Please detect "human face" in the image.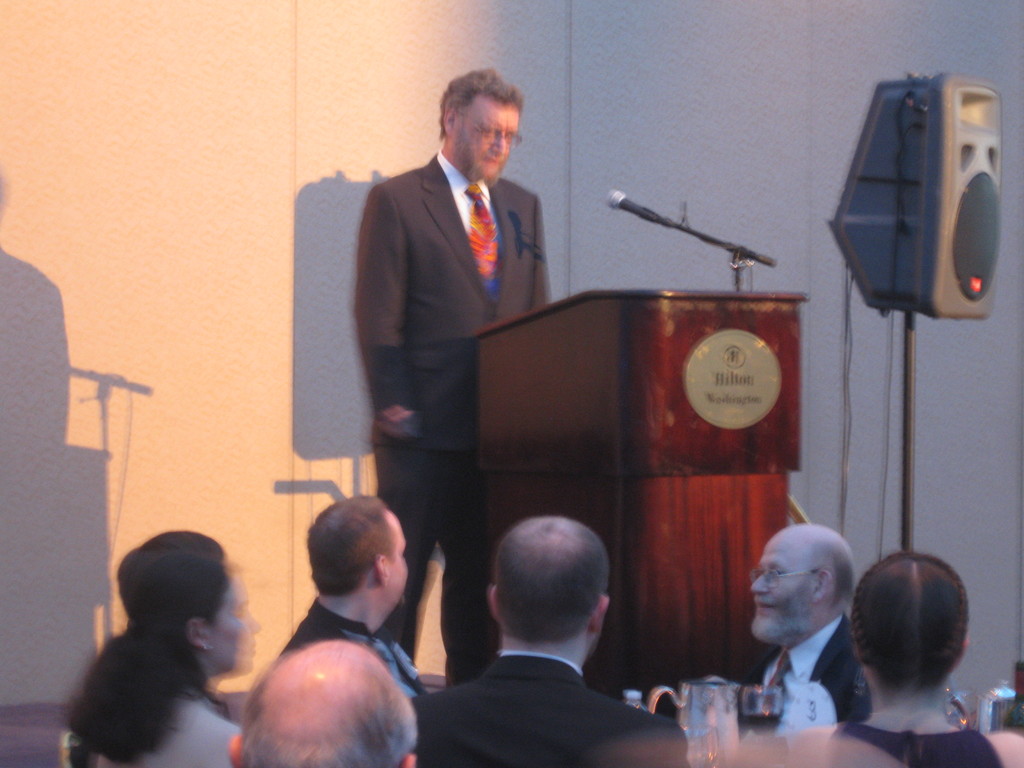
locate(214, 572, 263, 672).
